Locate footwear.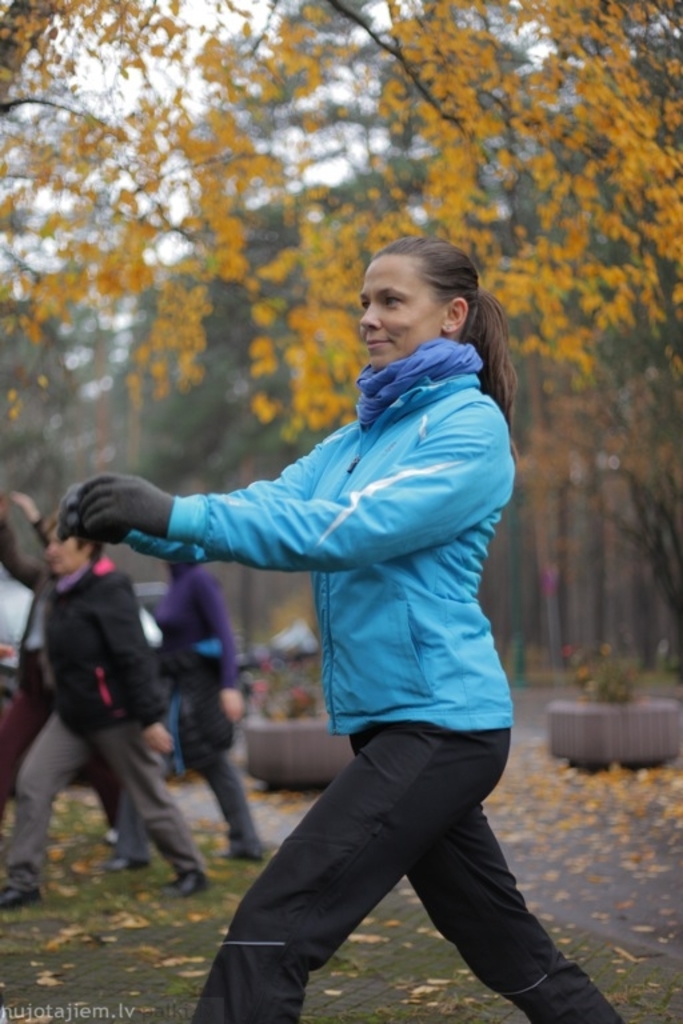
Bounding box: (0, 877, 41, 909).
